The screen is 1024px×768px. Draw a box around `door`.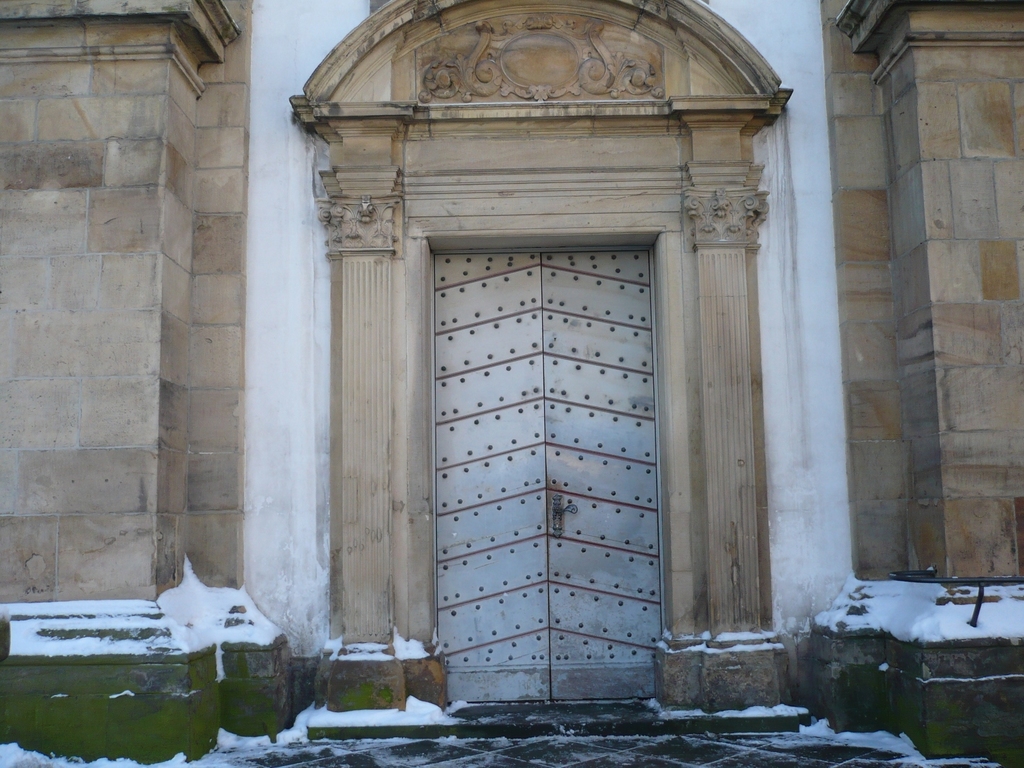
{"left": 359, "top": 96, "right": 765, "bottom": 700}.
